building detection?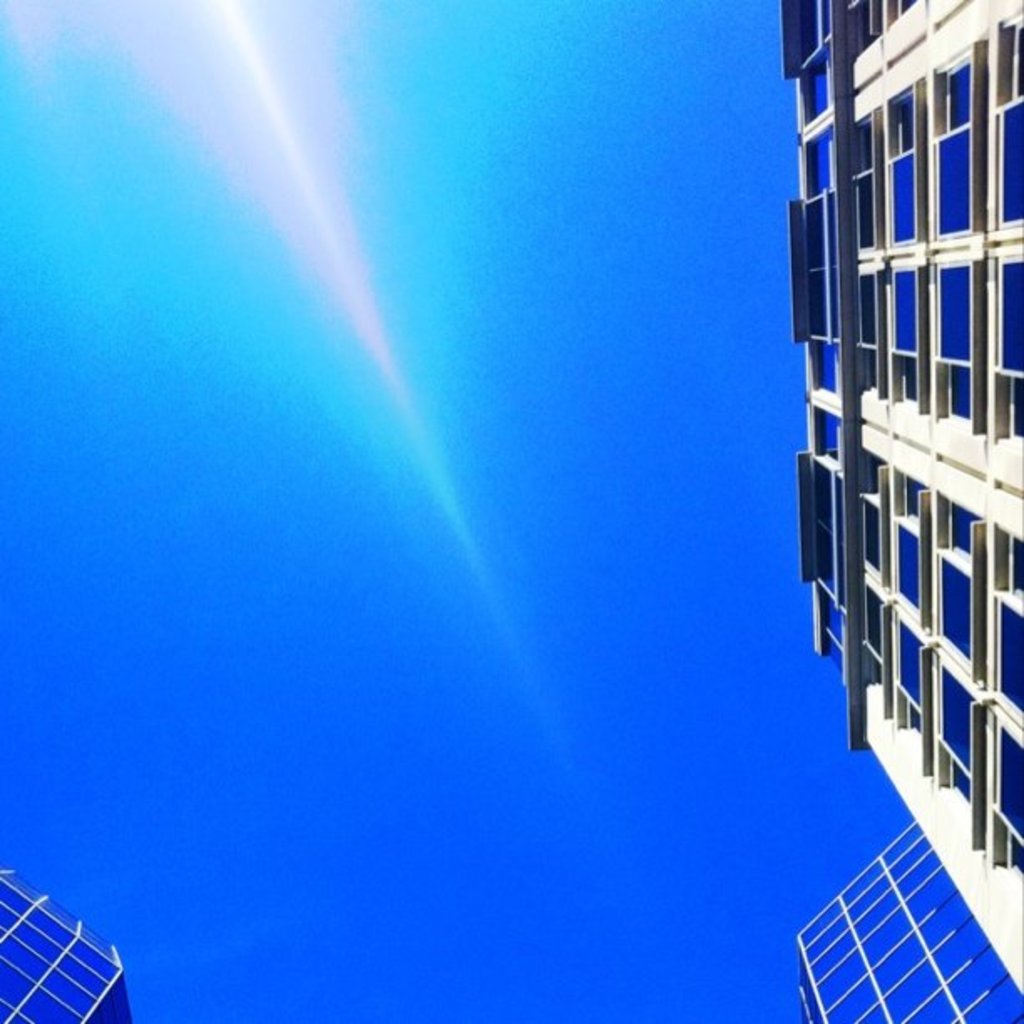
<box>778,2,1022,1022</box>
